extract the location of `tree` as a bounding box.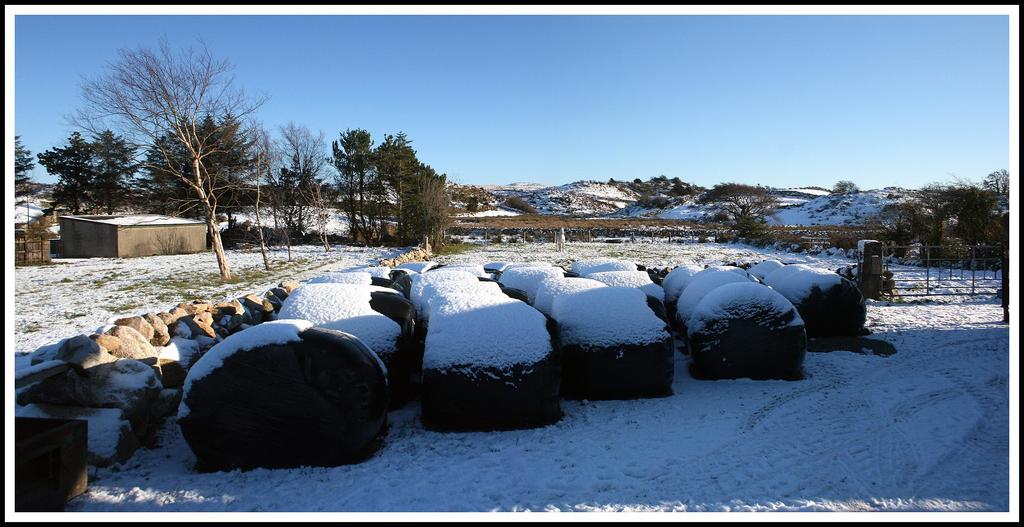
[38, 133, 97, 216].
